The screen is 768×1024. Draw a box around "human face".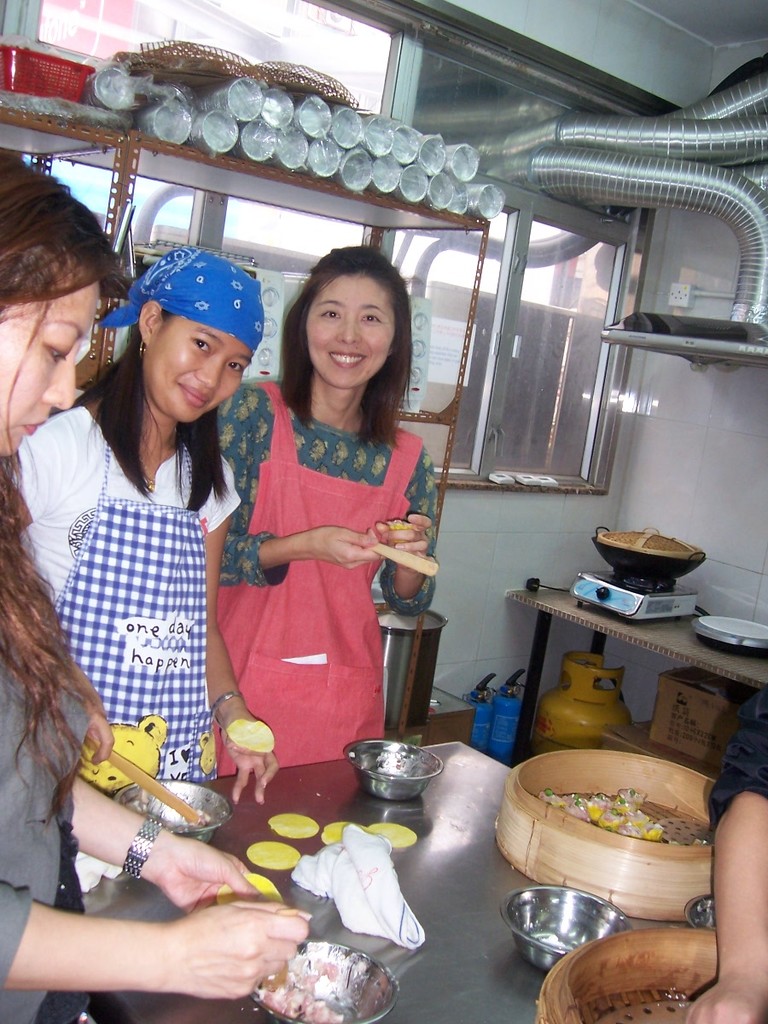
[x1=143, y1=313, x2=251, y2=421].
